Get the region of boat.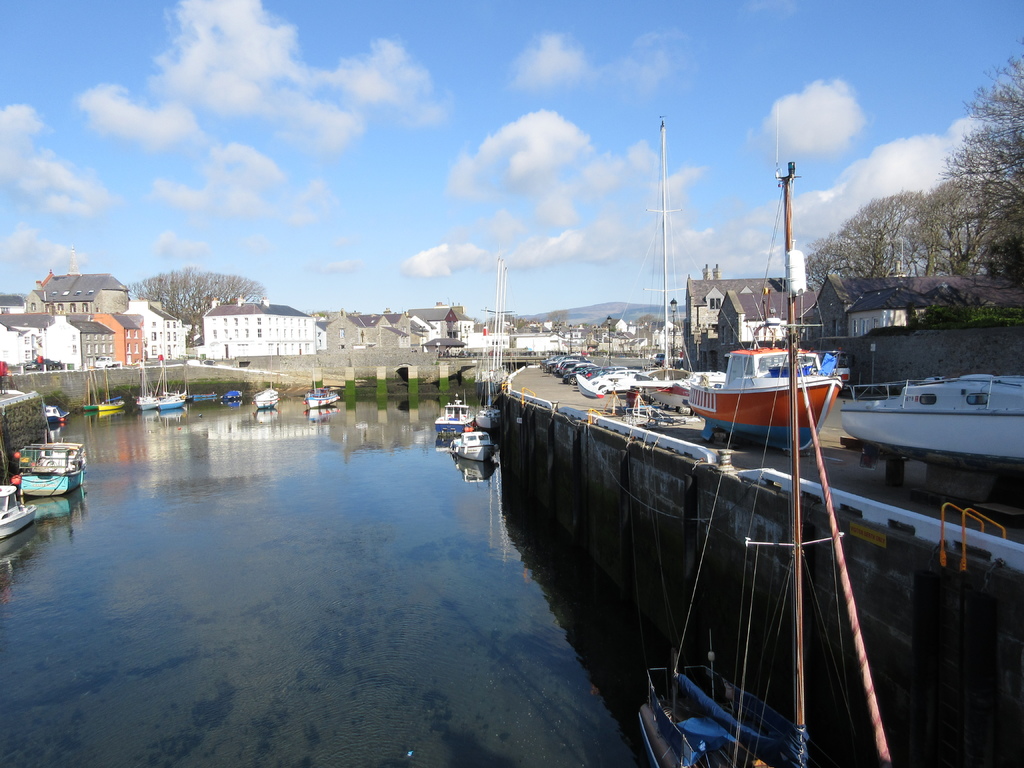
BBox(139, 368, 159, 410).
